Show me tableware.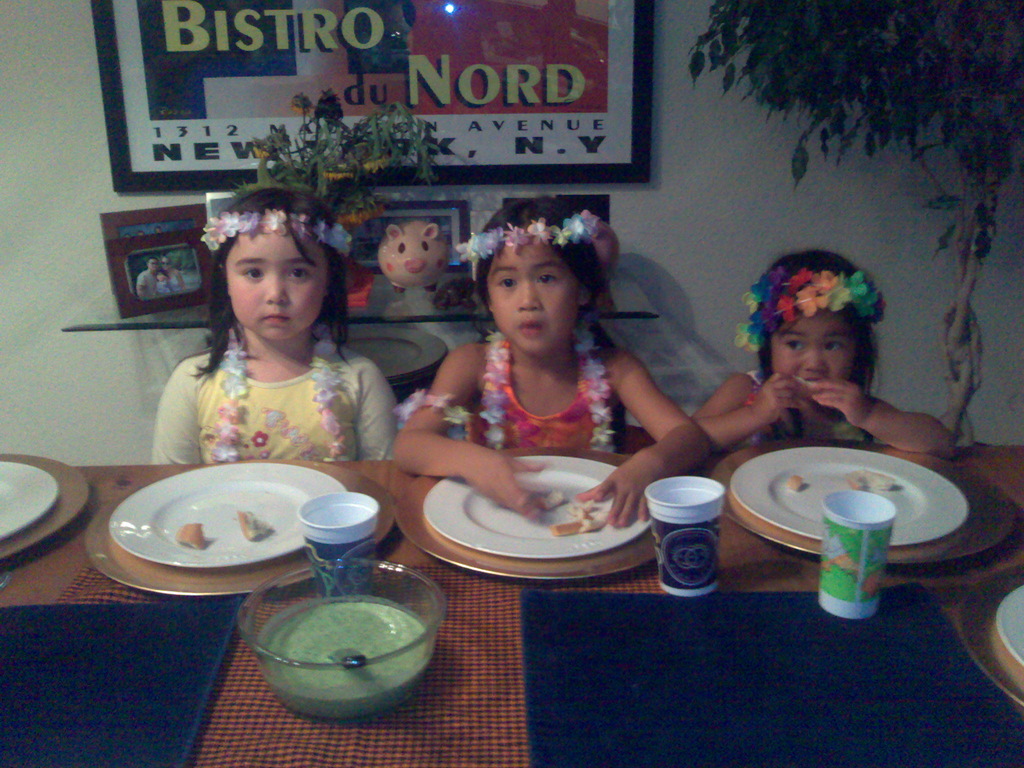
tableware is here: box=[819, 490, 900, 621].
